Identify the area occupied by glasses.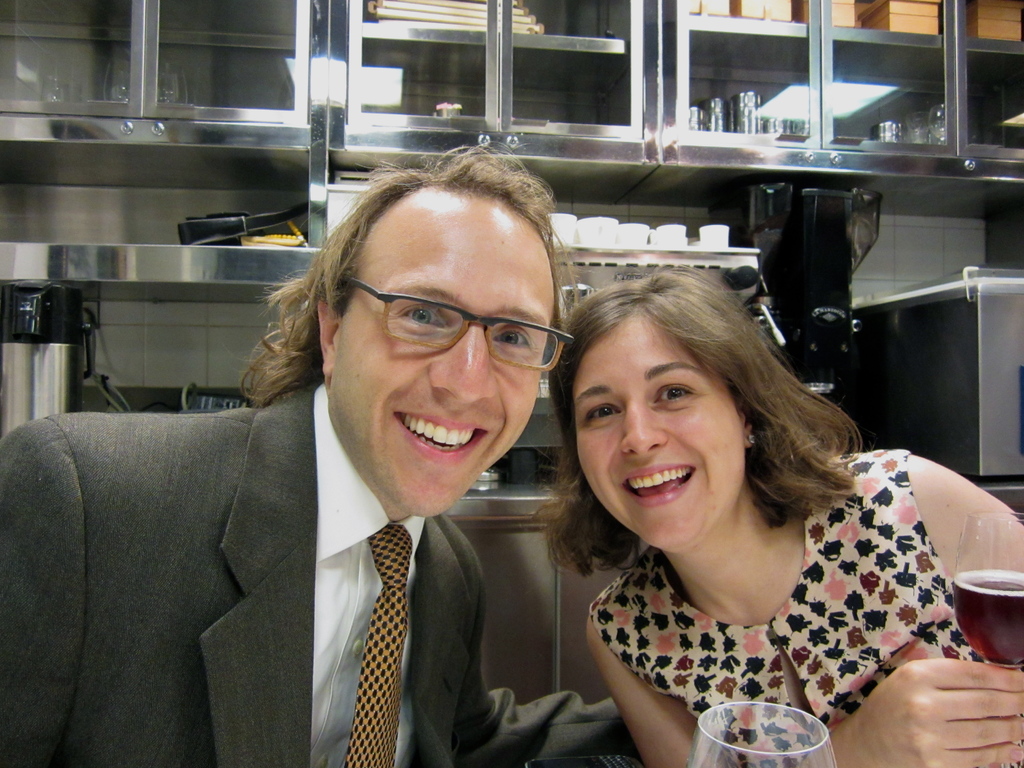
Area: <bbox>323, 275, 567, 378</bbox>.
